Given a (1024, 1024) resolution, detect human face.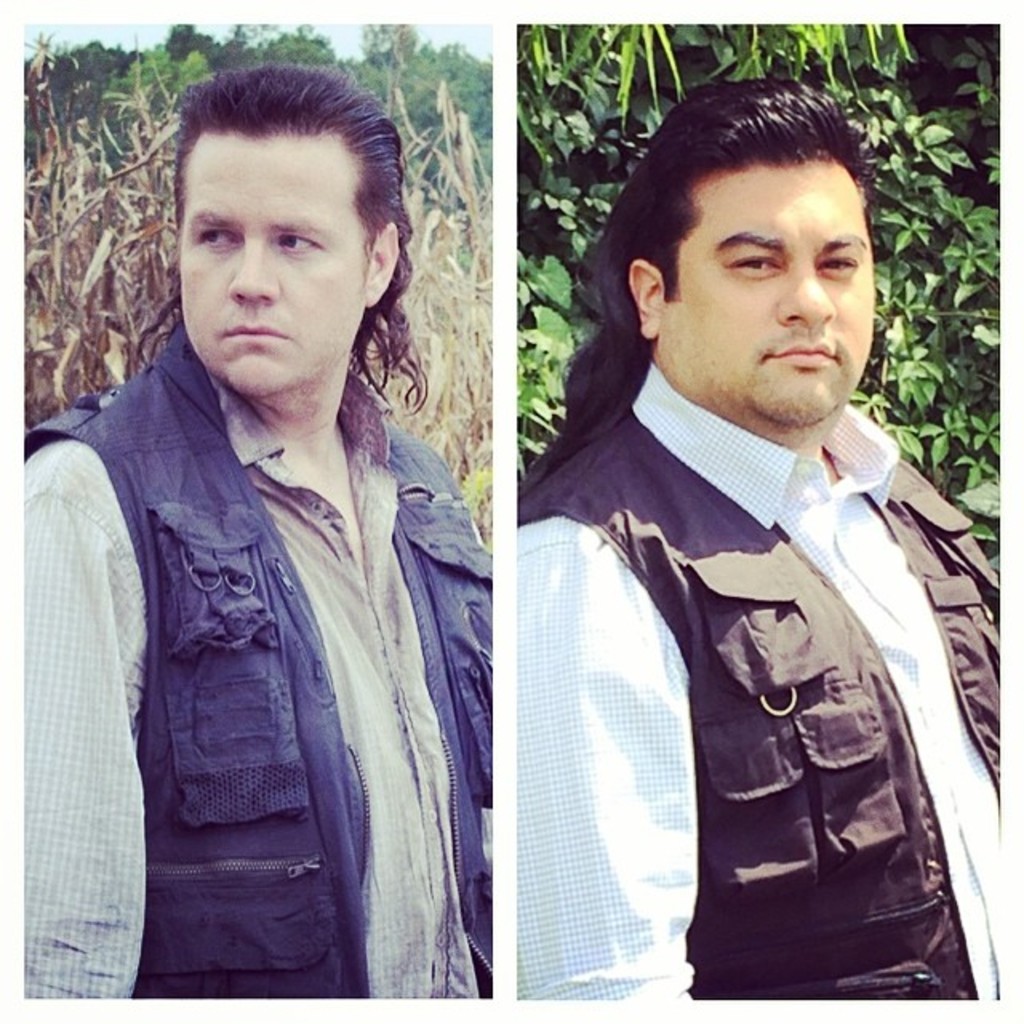
left=184, top=130, right=362, bottom=394.
